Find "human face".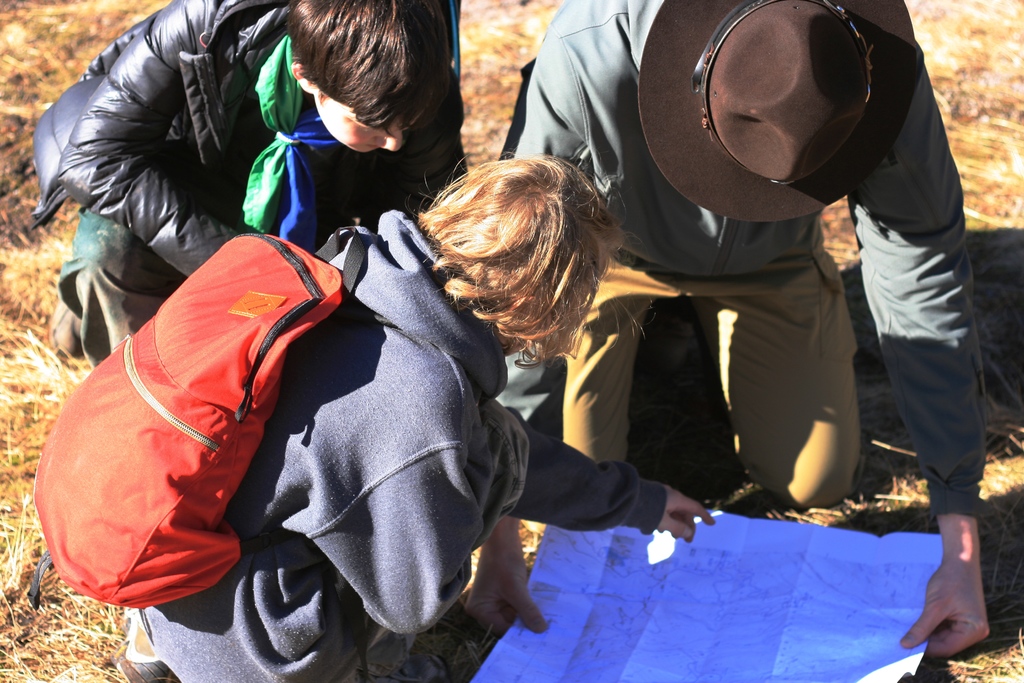
[312, 90, 414, 157].
